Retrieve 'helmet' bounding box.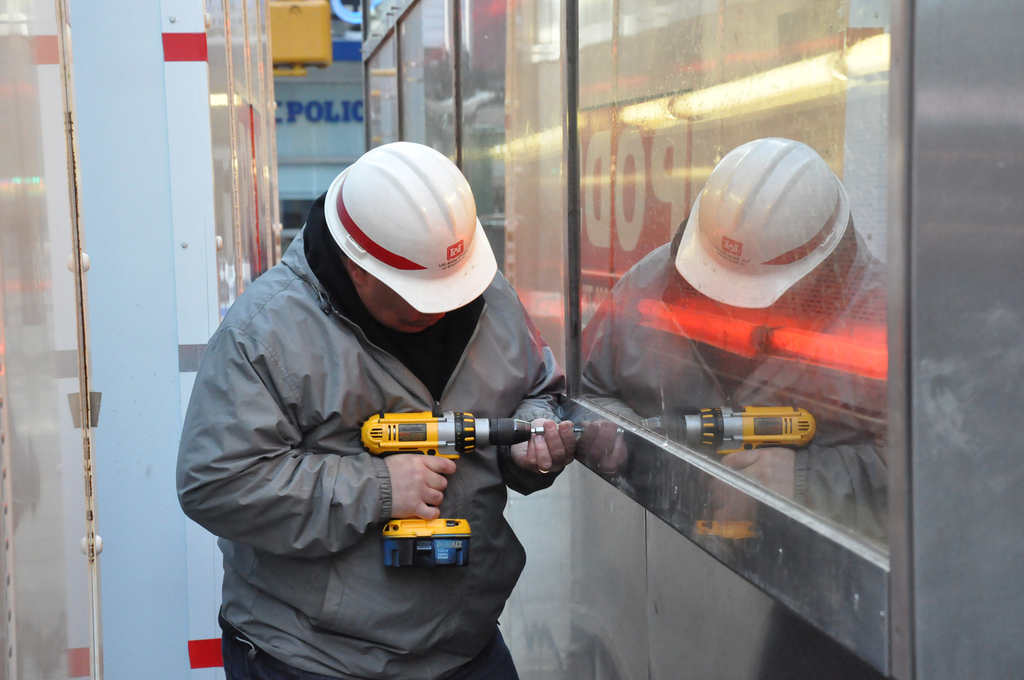
Bounding box: pyautogui.locateOnScreen(314, 147, 497, 333).
